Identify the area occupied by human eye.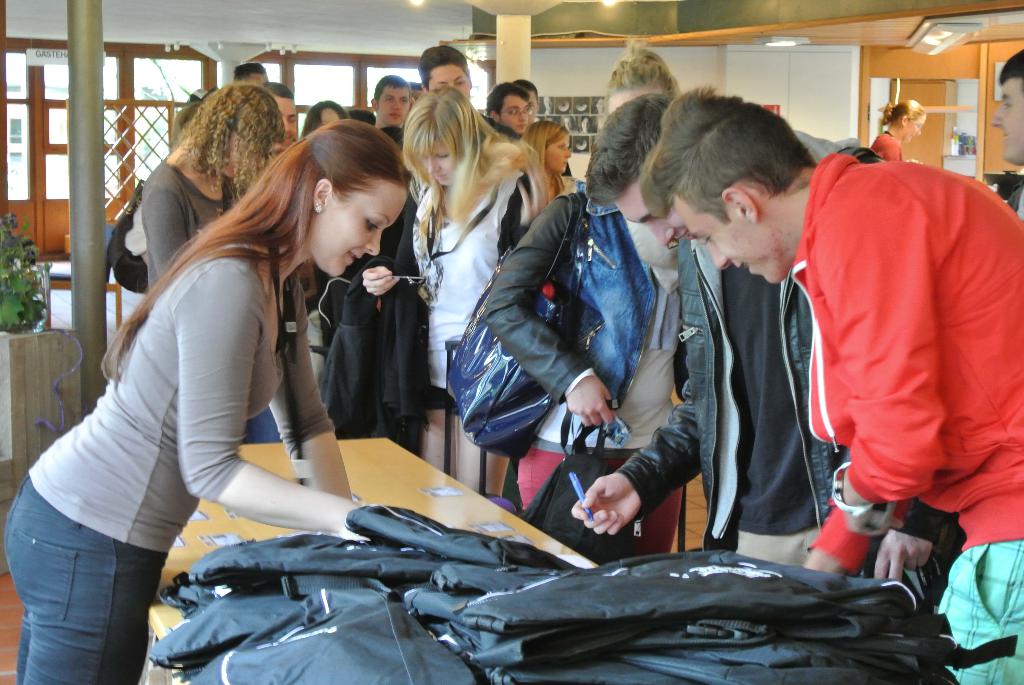
Area: select_region(360, 212, 384, 232).
